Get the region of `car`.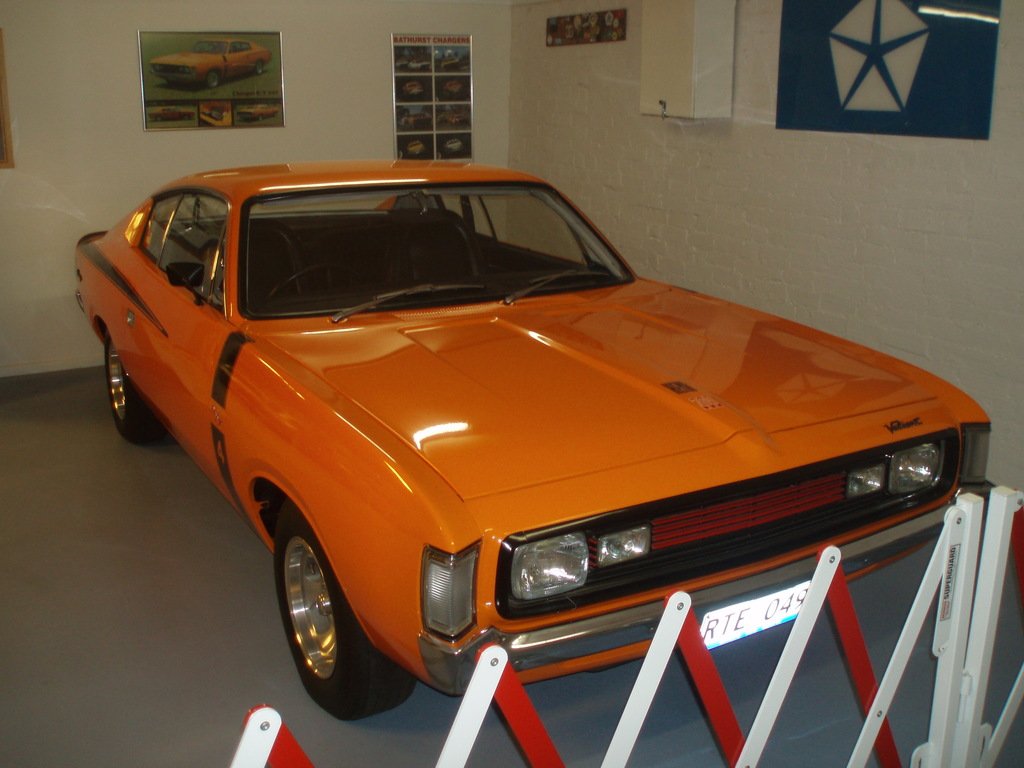
402:81:424:97.
